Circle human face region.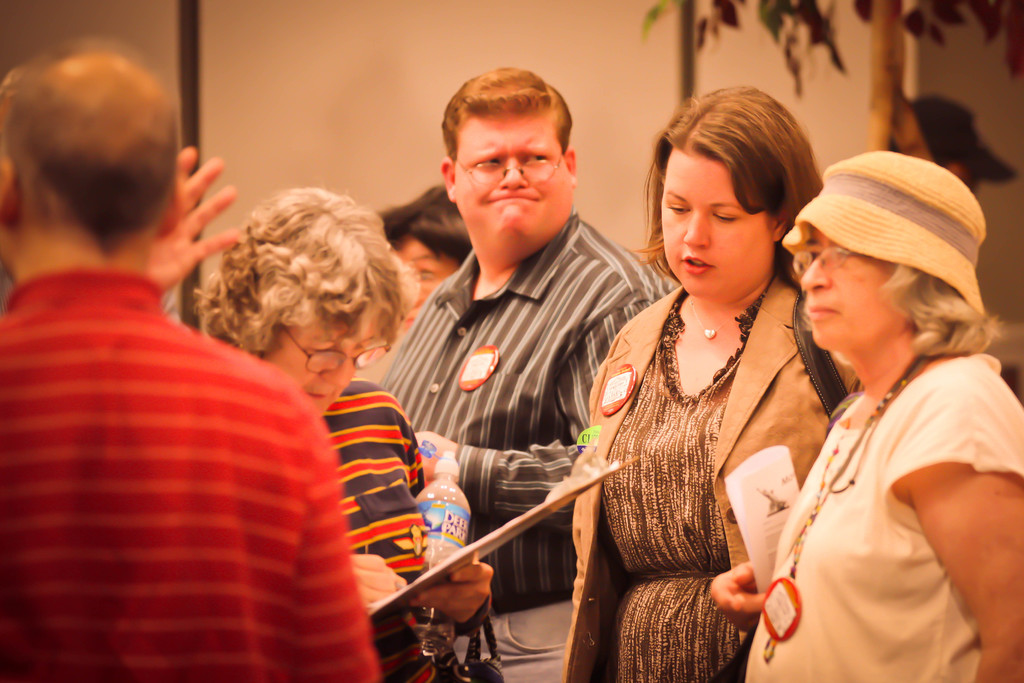
Region: [x1=797, y1=225, x2=893, y2=348].
